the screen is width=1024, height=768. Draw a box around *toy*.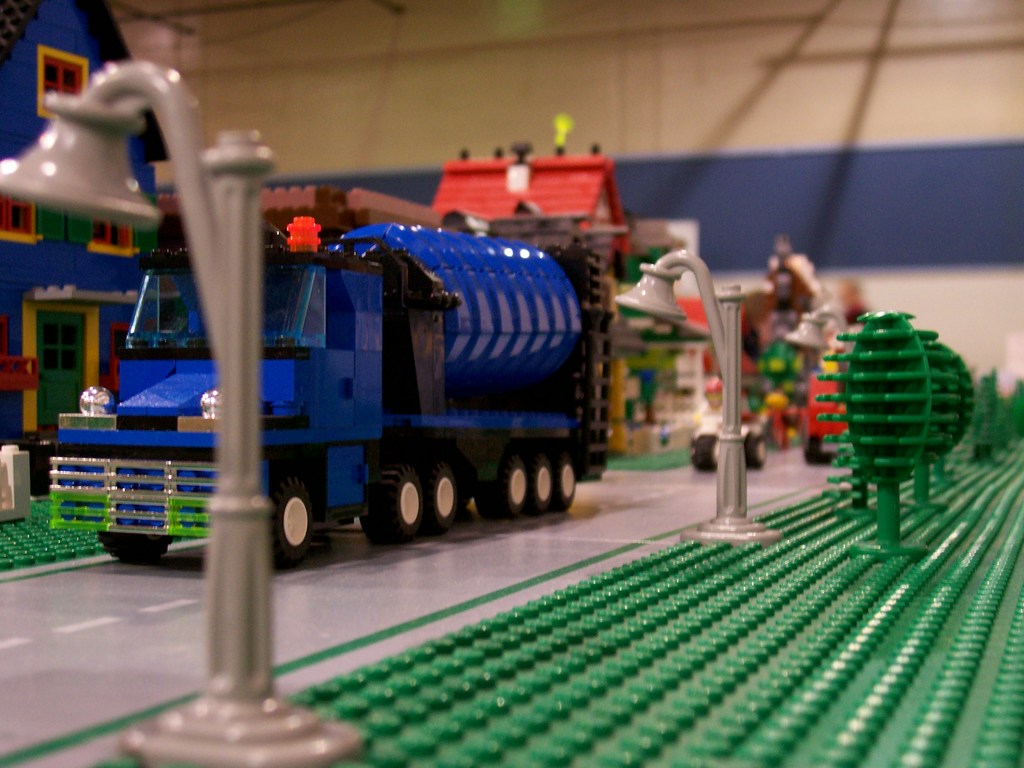
0,0,195,575.
